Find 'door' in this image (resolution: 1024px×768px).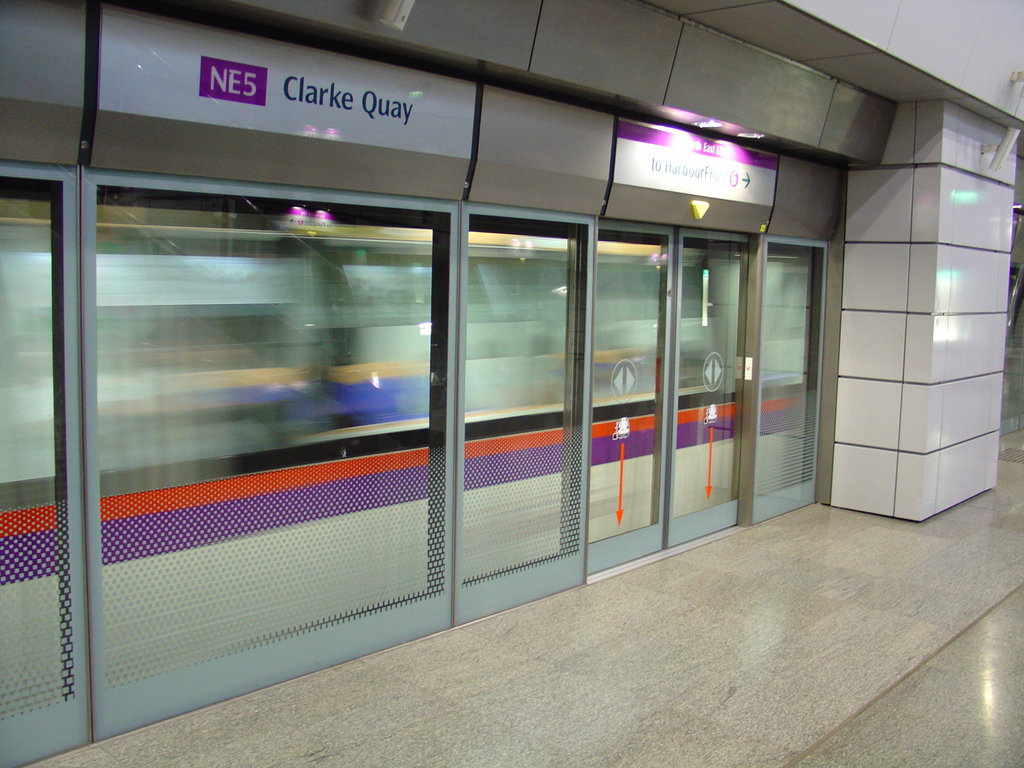
detection(666, 224, 749, 556).
